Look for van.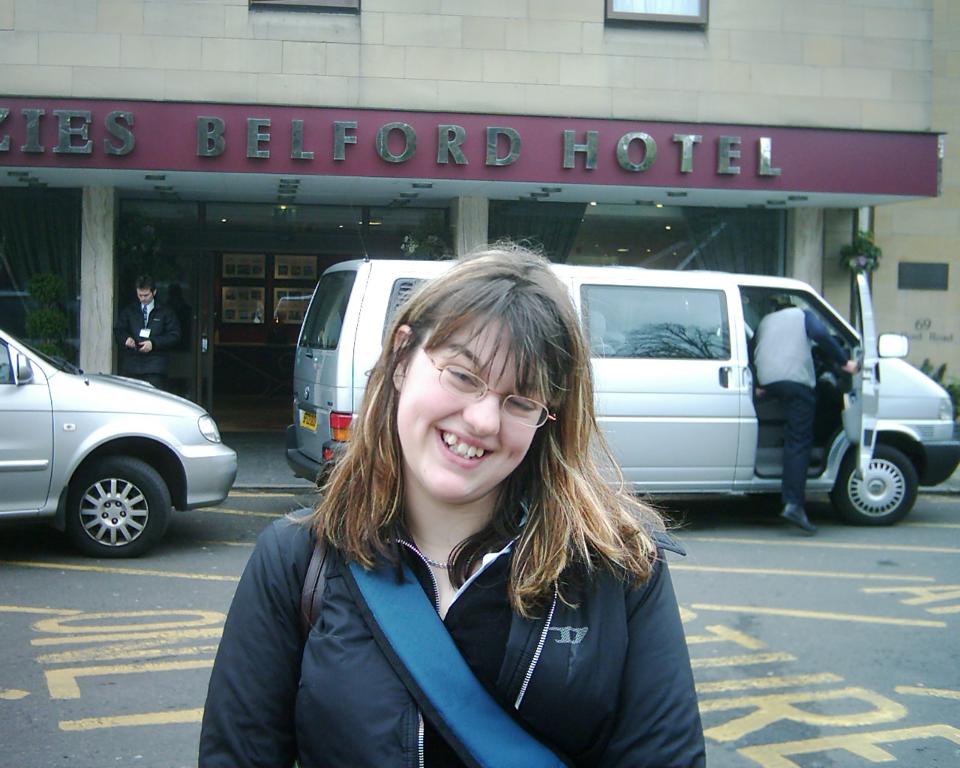
Found: x1=283 y1=200 x2=959 y2=528.
